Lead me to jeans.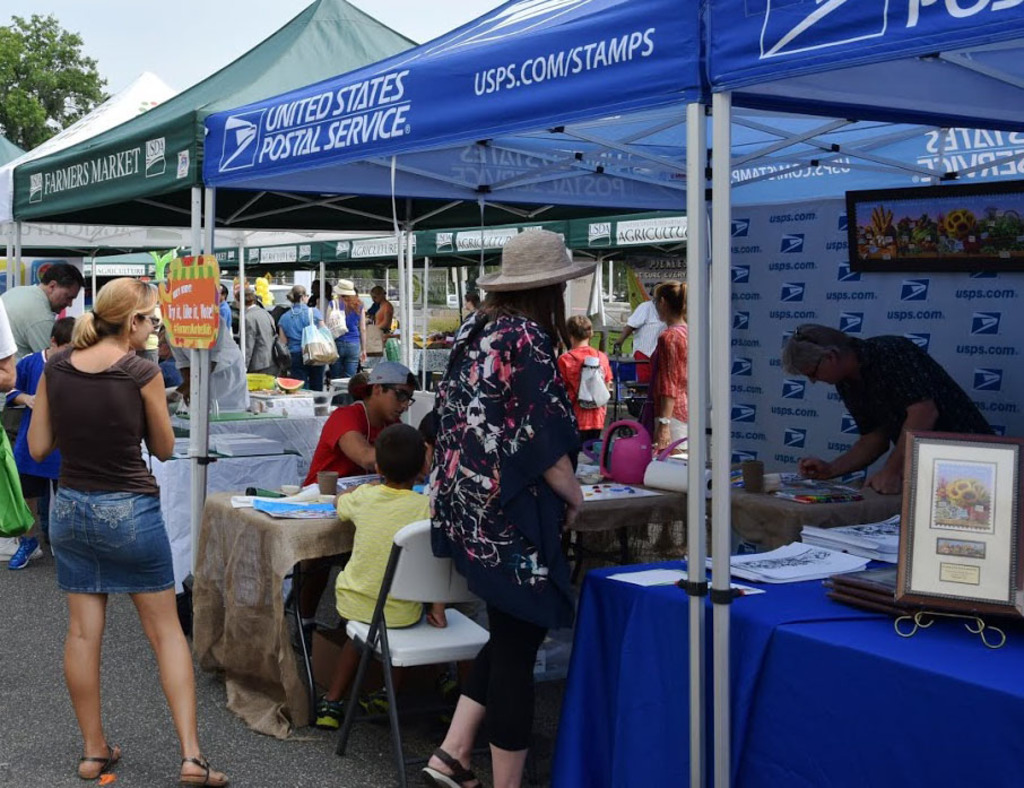
Lead to bbox=(296, 355, 333, 391).
